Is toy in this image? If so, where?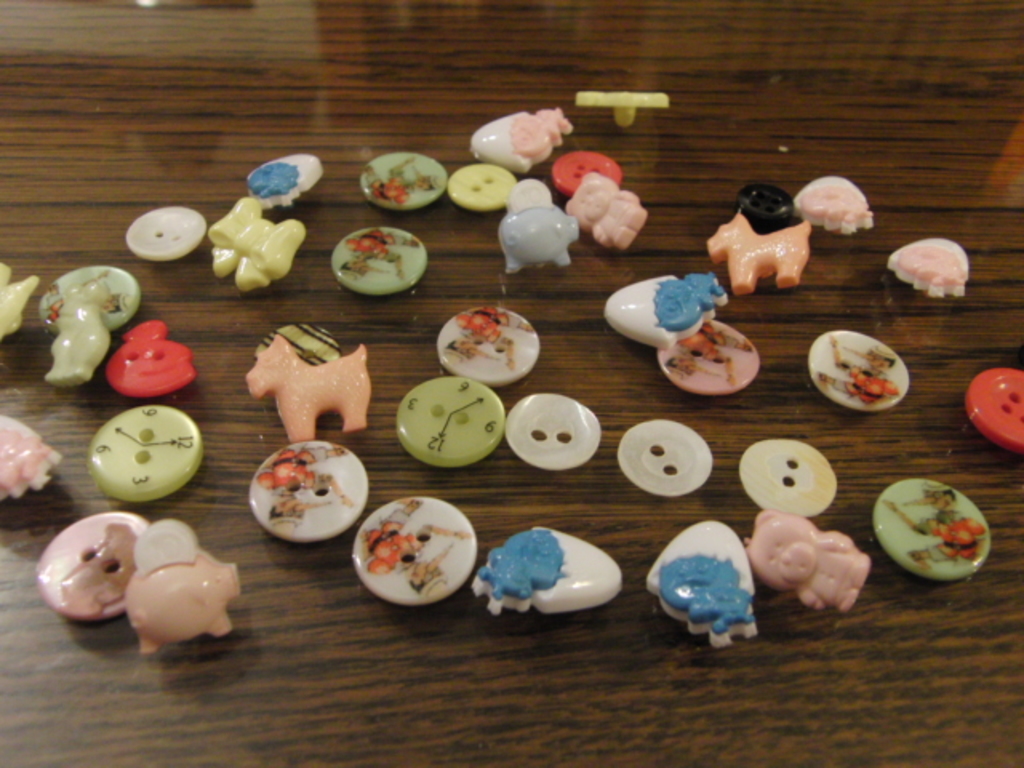
Yes, at (left=811, top=333, right=909, bottom=408).
